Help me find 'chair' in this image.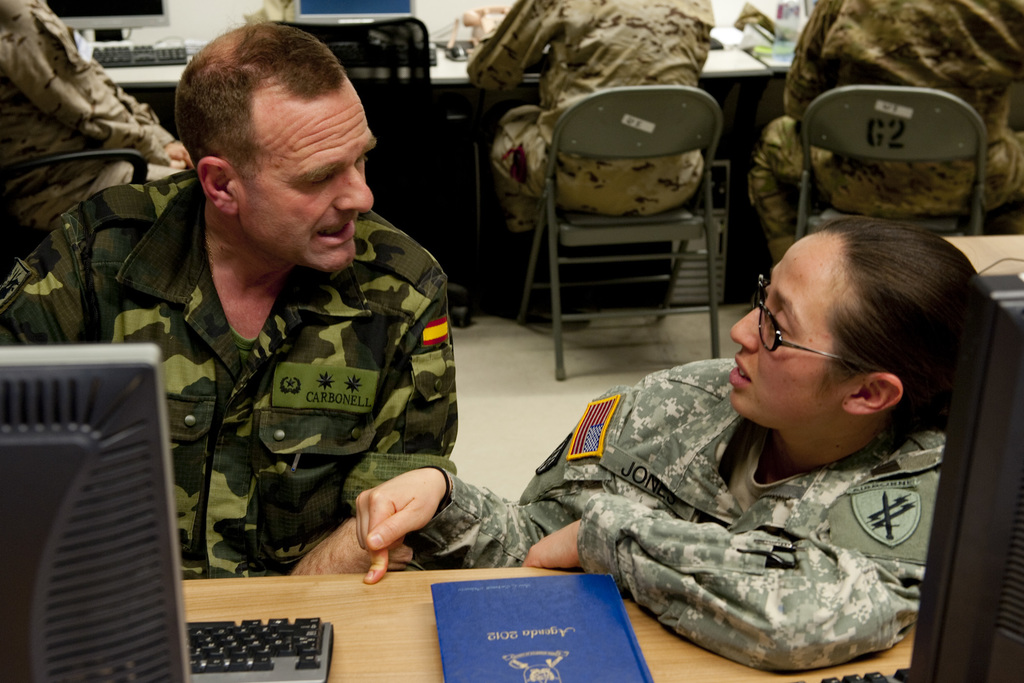
Found it: crop(511, 89, 724, 383).
